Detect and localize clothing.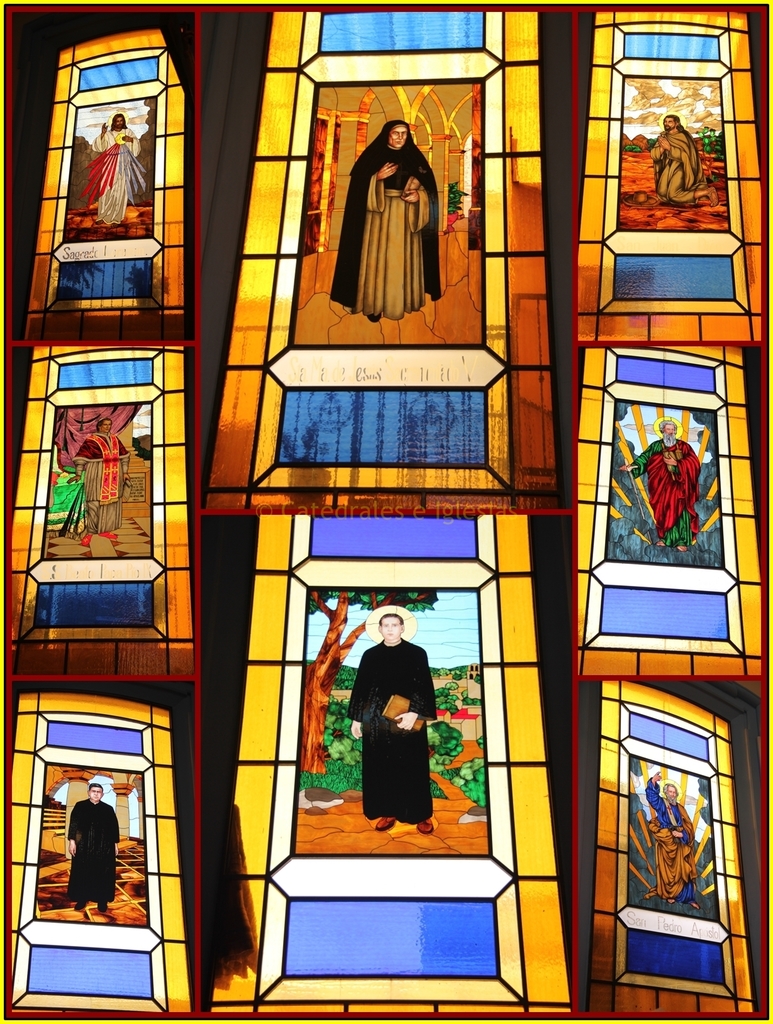
Localized at [x1=345, y1=640, x2=441, y2=825].
